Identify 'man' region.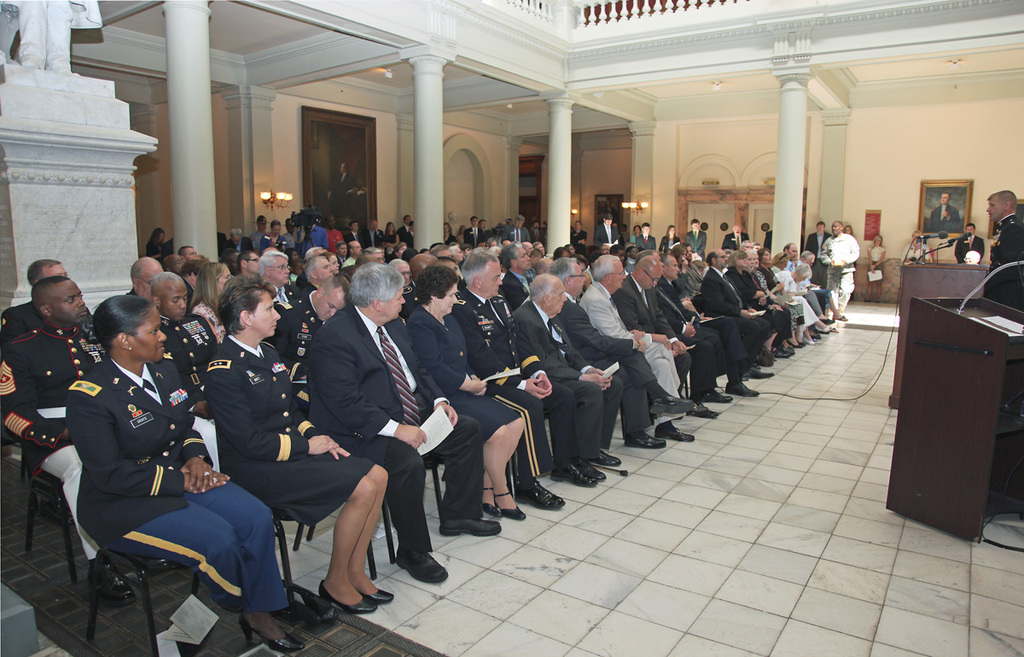
Region: rect(390, 257, 414, 288).
